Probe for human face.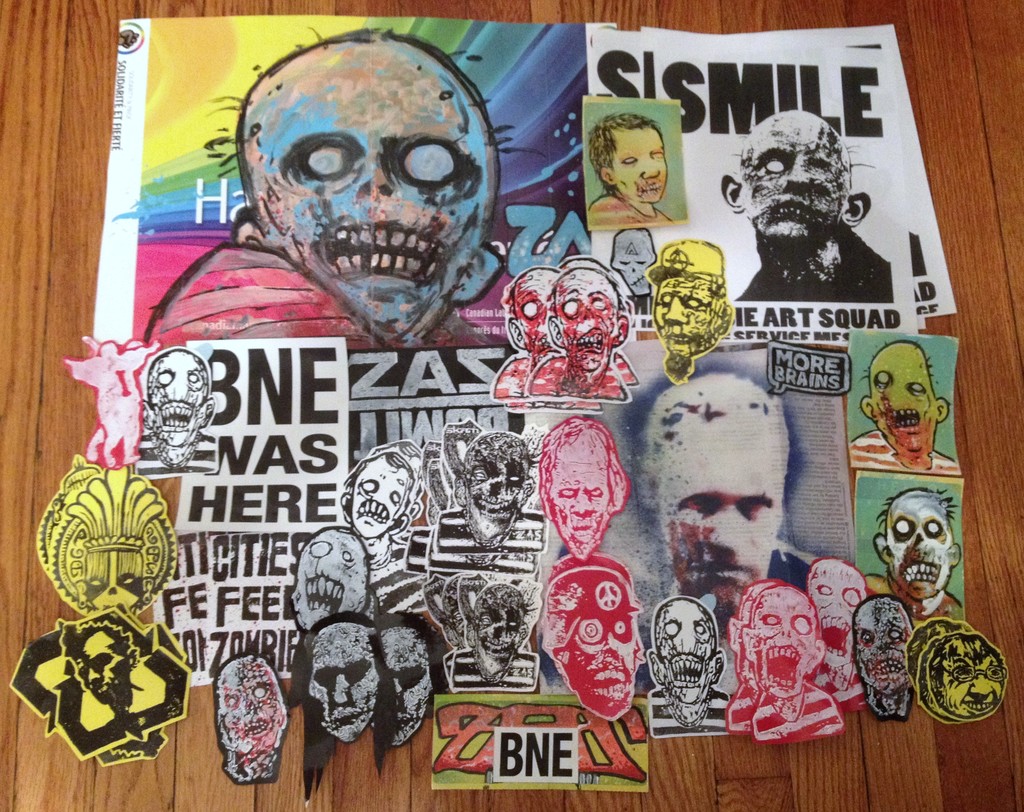
Probe result: [756,592,808,692].
